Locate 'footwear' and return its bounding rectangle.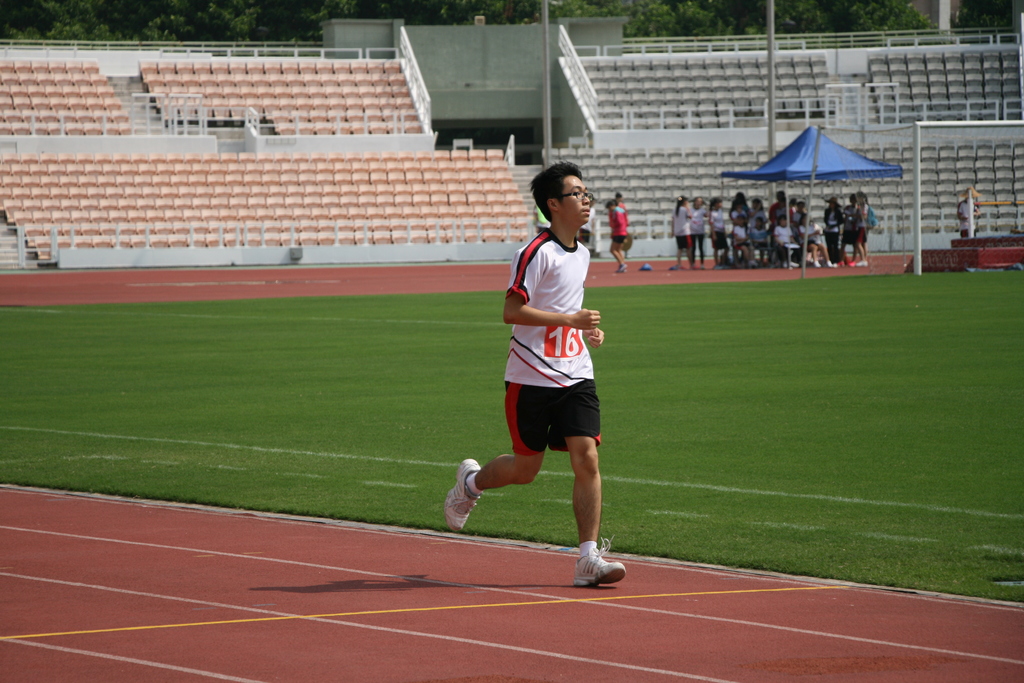
box=[616, 264, 626, 272].
